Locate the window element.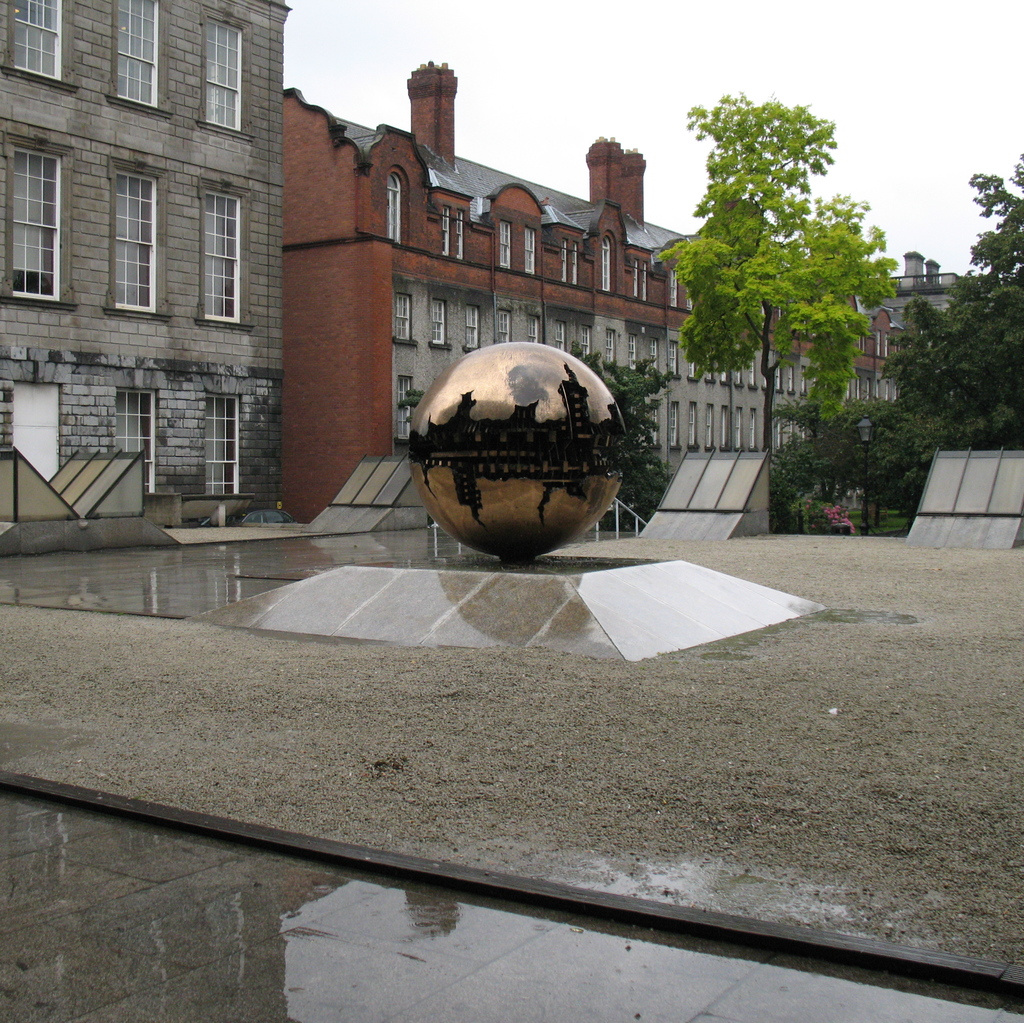
Element bbox: <region>496, 311, 510, 347</region>.
